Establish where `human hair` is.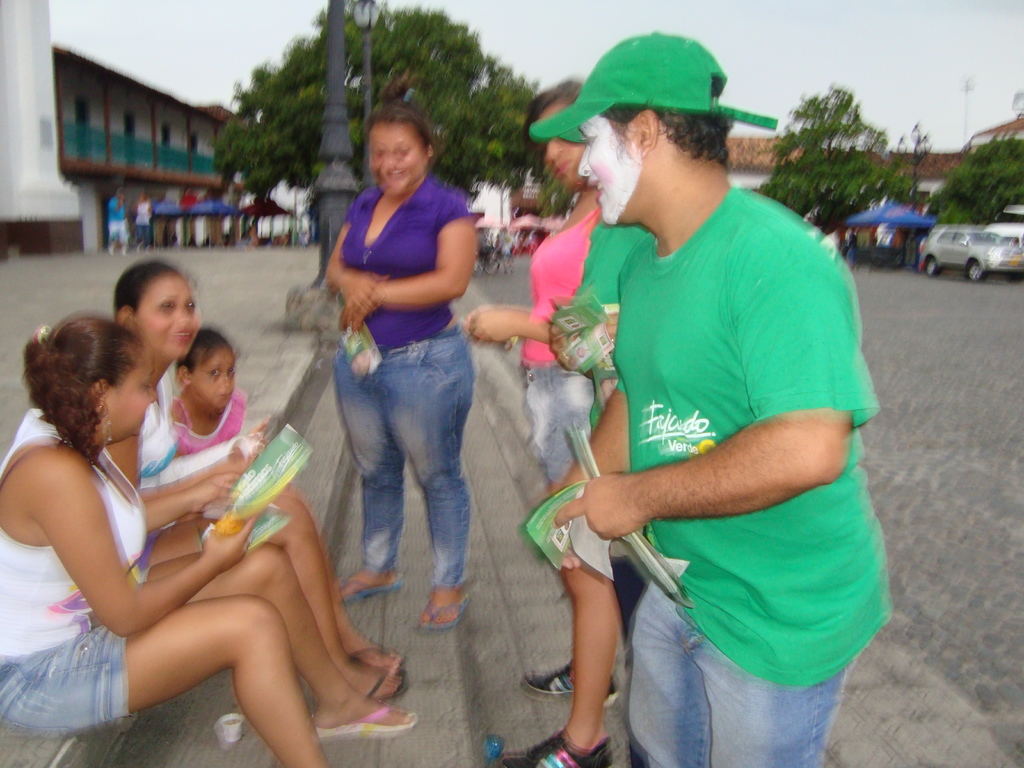
Established at [x1=602, y1=77, x2=735, y2=169].
